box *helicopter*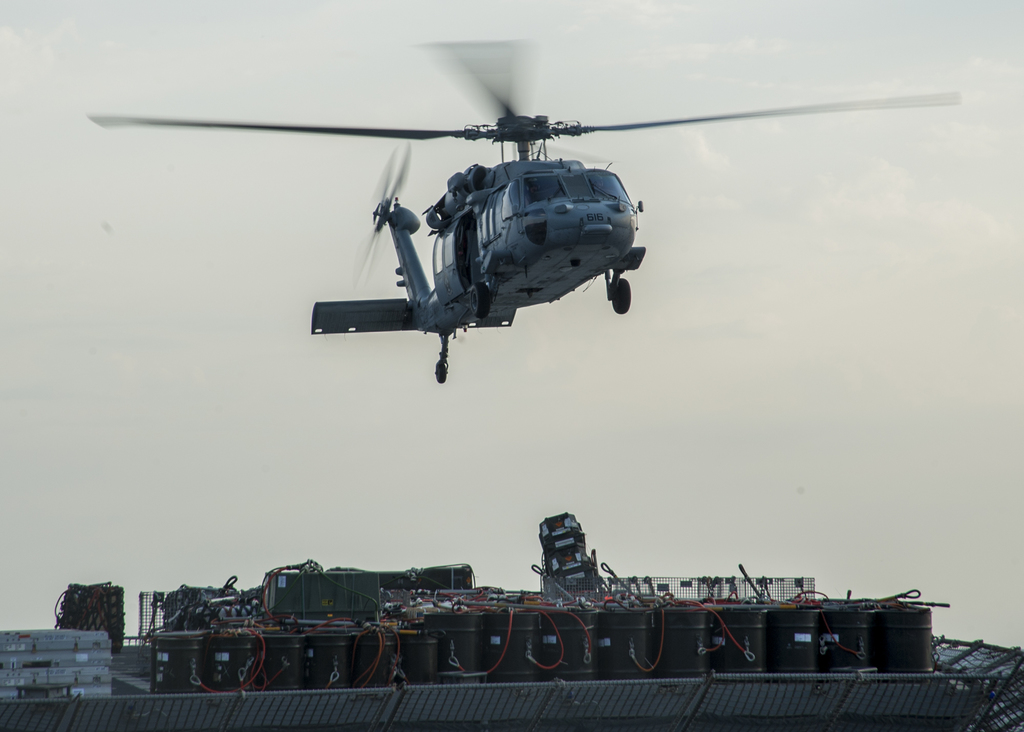
BBox(77, 34, 984, 388)
